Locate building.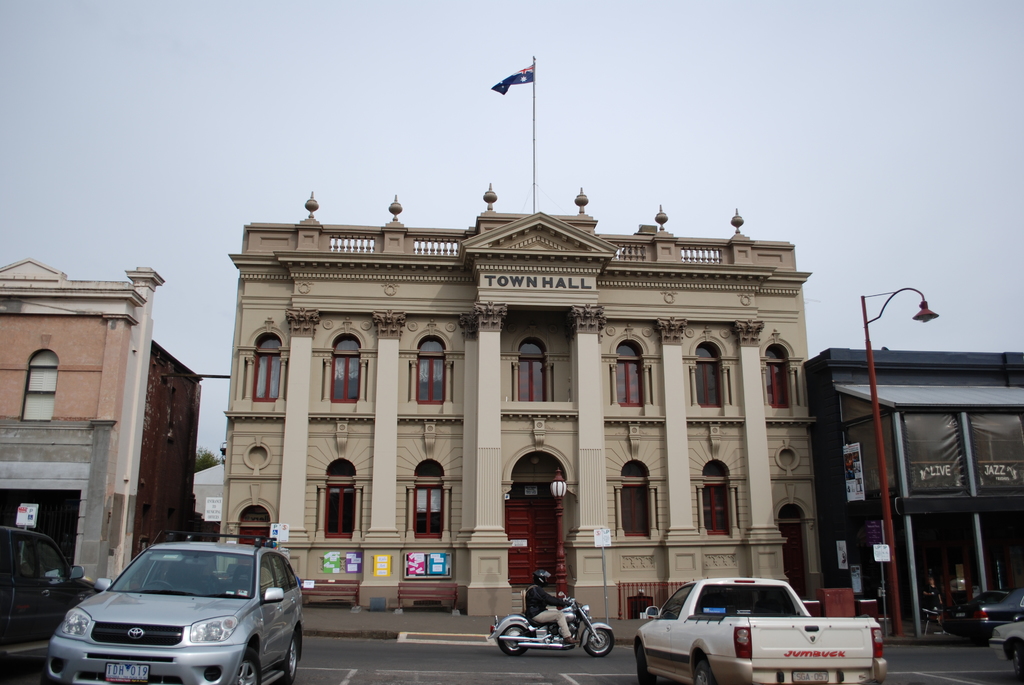
Bounding box: [left=211, top=51, right=813, bottom=657].
